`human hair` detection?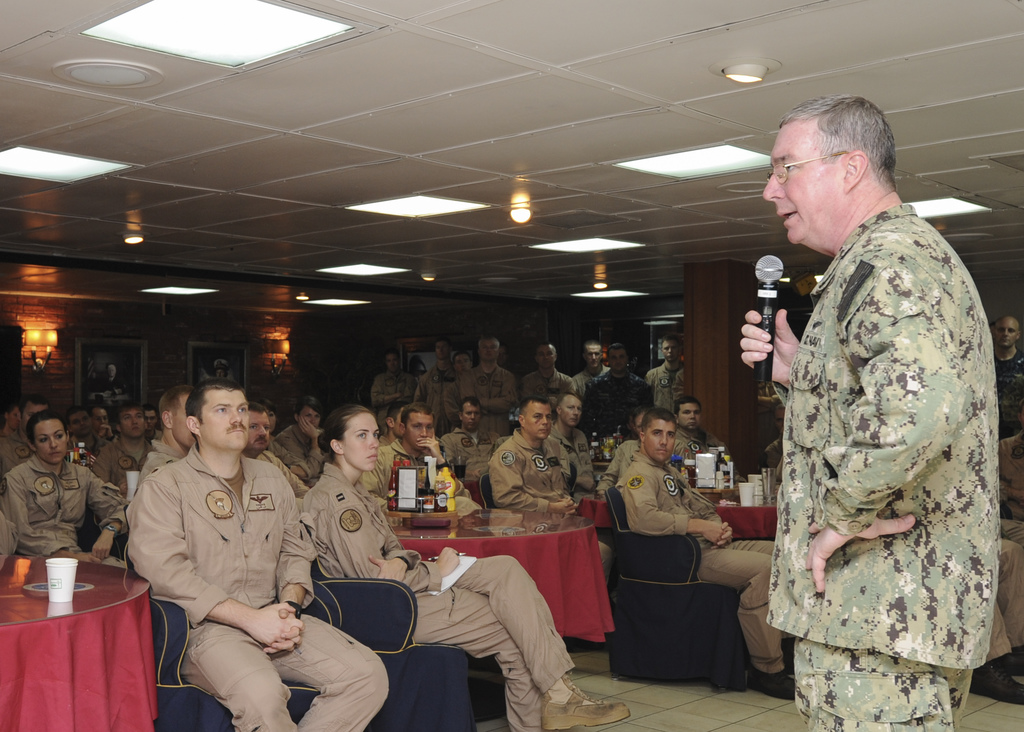
[381,348,397,359]
